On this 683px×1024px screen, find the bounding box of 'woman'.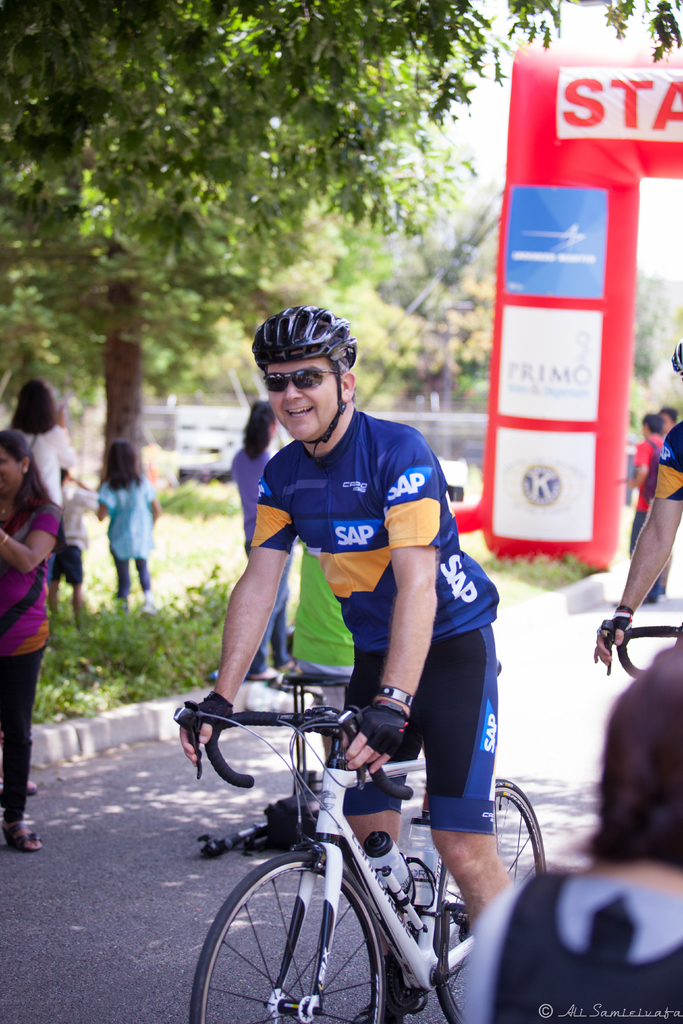
Bounding box: rect(0, 439, 66, 855).
